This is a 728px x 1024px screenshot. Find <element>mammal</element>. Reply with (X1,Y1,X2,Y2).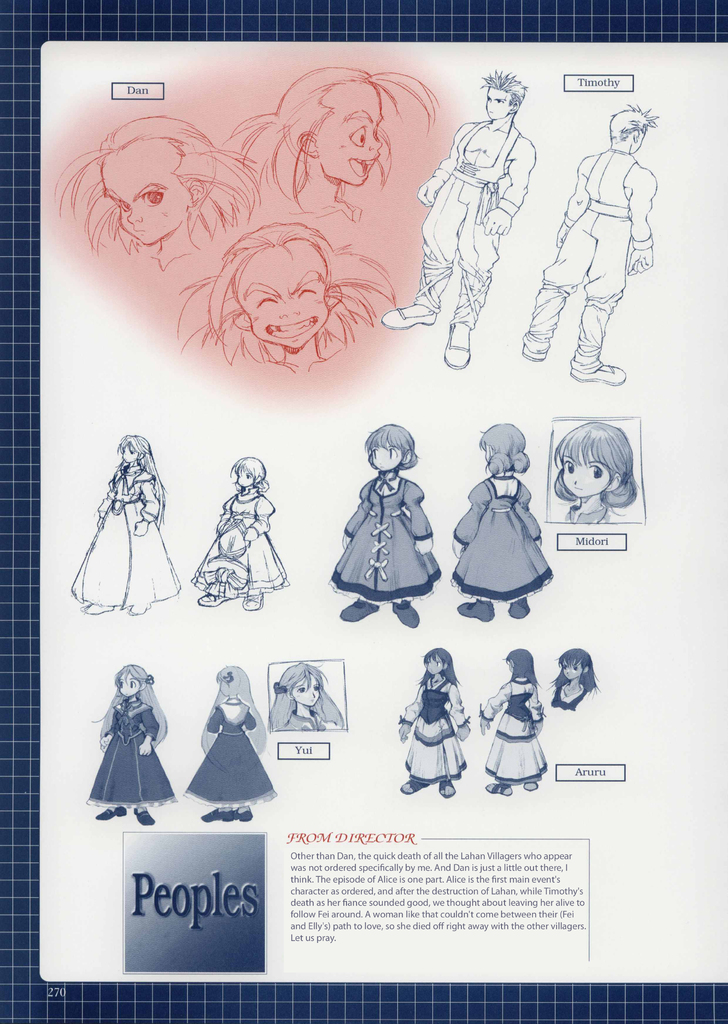
(269,659,346,728).
